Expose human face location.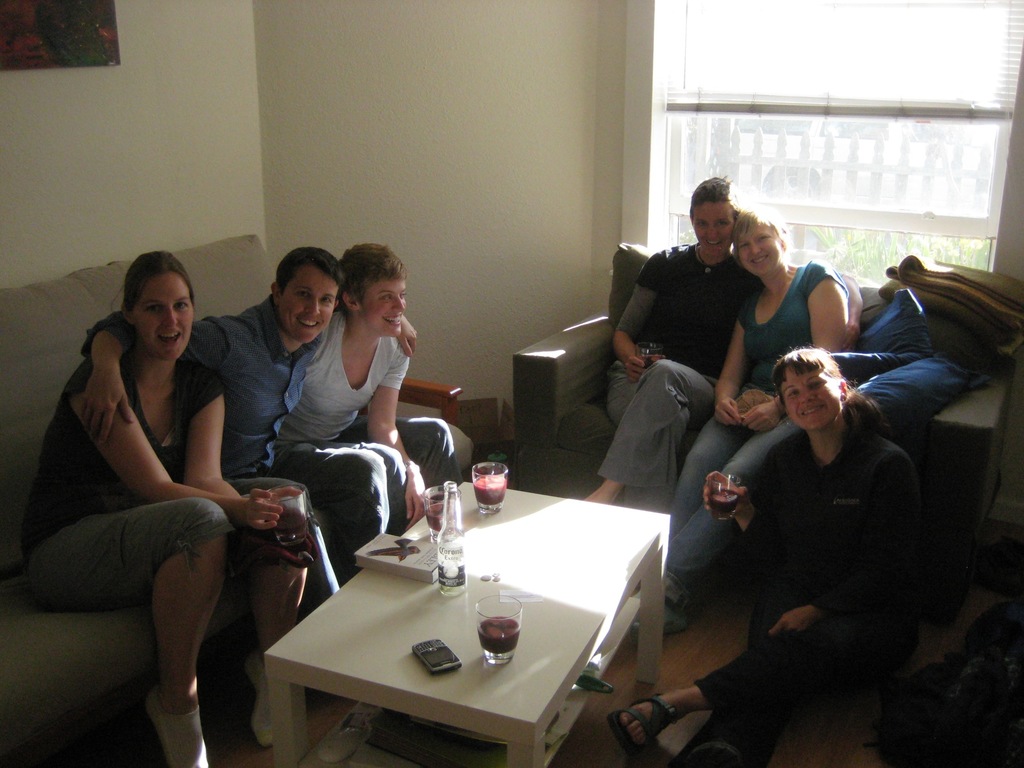
Exposed at [131,273,195,360].
